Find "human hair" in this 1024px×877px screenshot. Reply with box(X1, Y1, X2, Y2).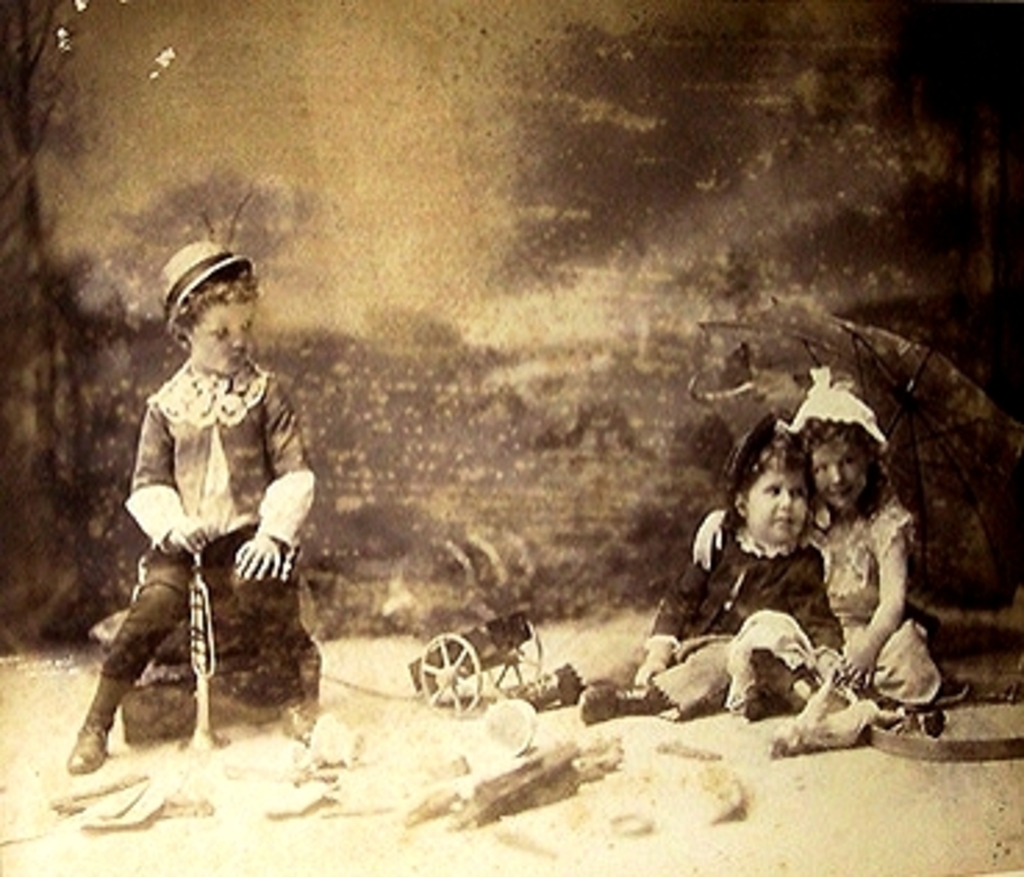
box(172, 261, 269, 344).
